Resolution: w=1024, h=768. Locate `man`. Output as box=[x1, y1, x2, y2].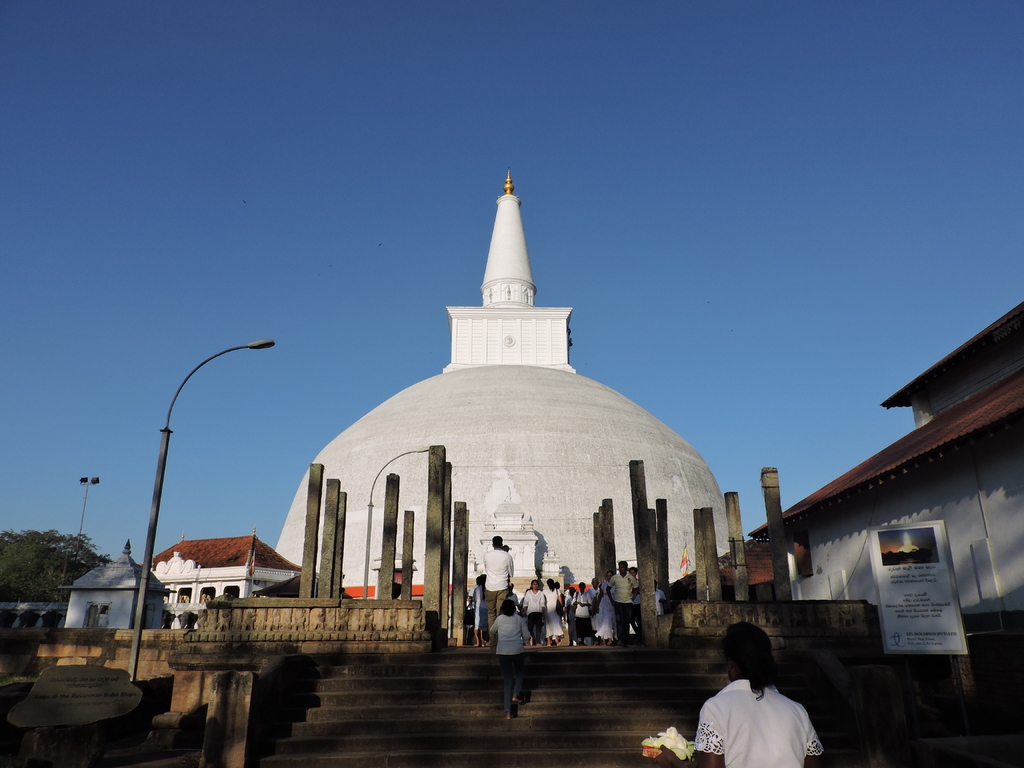
box=[492, 599, 530, 729].
